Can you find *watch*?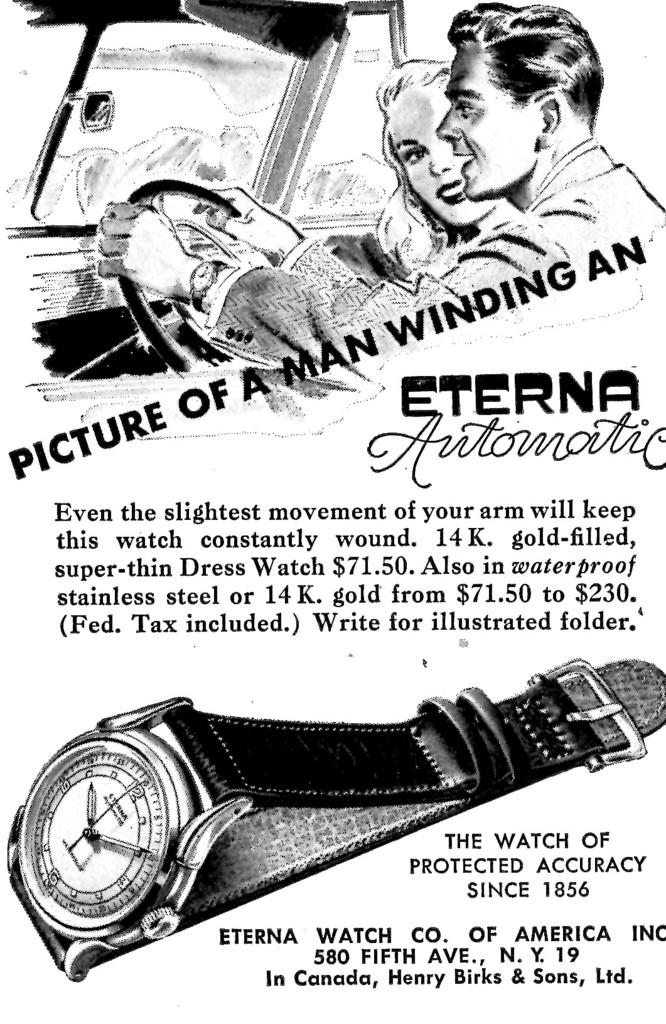
Yes, bounding box: [3, 655, 665, 983].
